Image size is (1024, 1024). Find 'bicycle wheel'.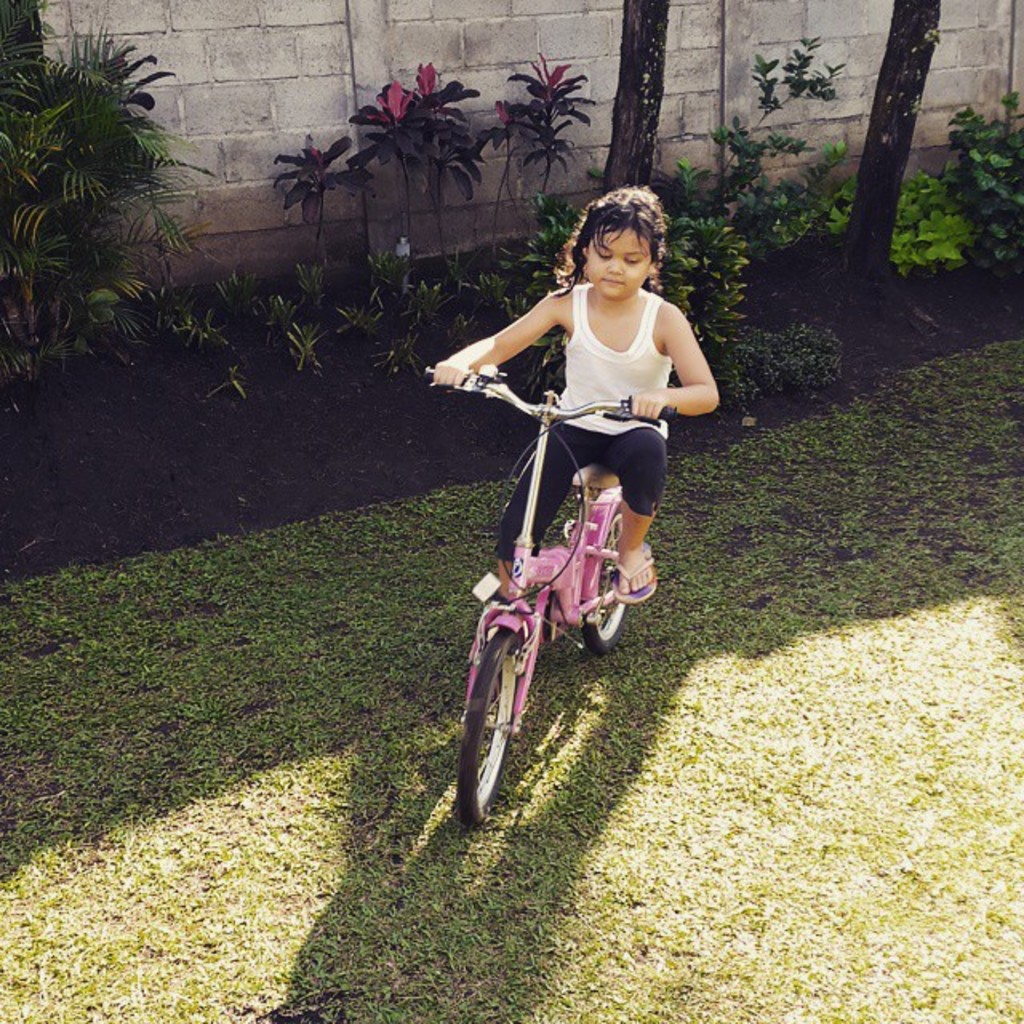
456,622,528,822.
